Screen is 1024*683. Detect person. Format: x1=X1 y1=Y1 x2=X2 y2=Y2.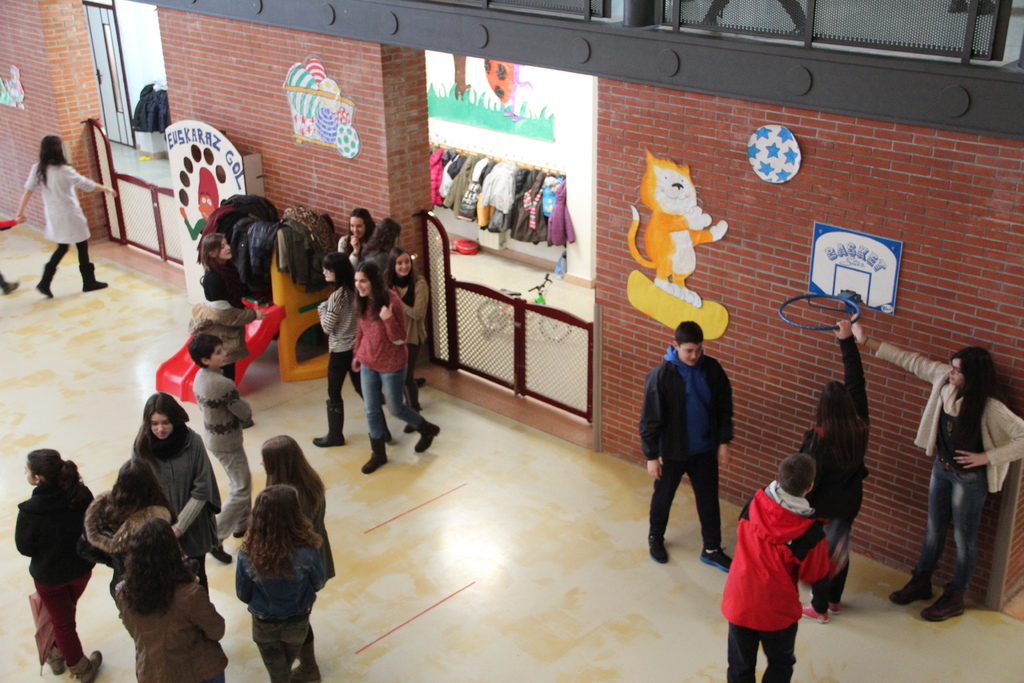
x1=13 y1=448 x2=103 y2=682.
